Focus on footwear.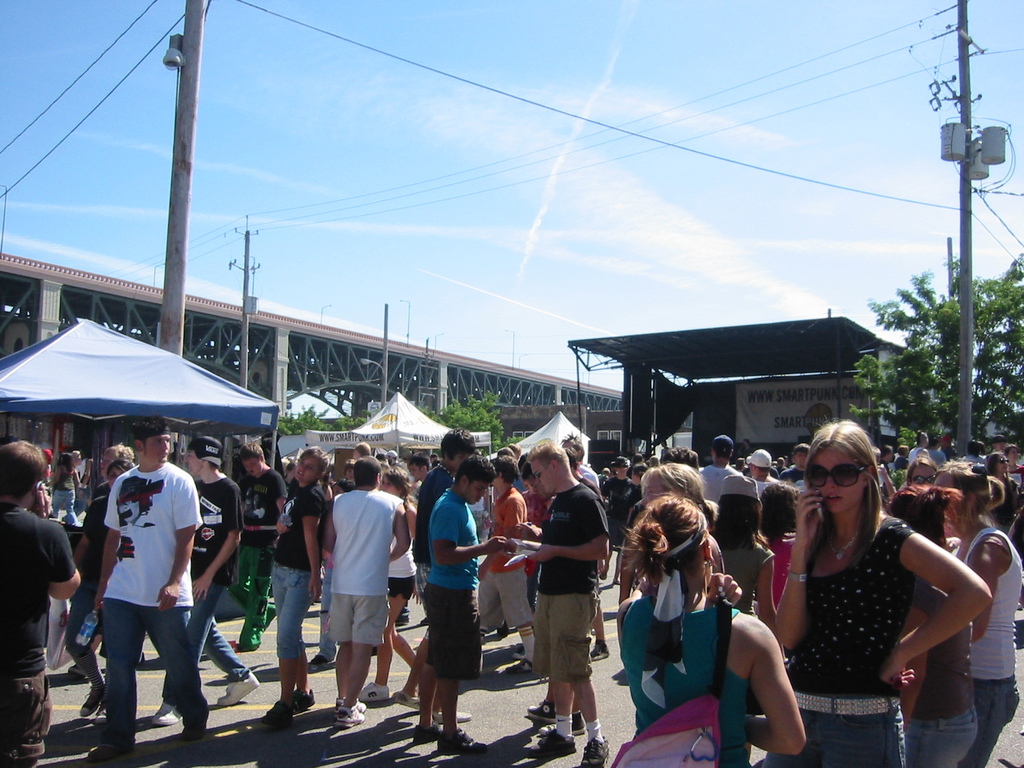
Focused at pyautogui.locateOnScreen(74, 685, 98, 716).
